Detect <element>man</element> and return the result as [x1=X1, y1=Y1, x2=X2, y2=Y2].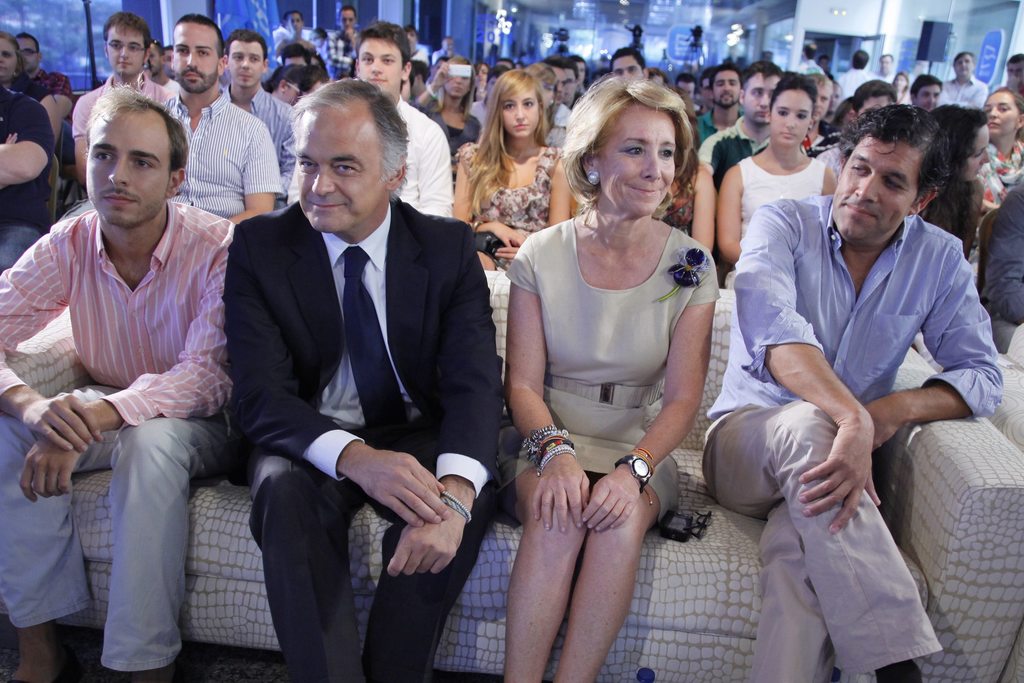
[x1=982, y1=184, x2=1023, y2=323].
